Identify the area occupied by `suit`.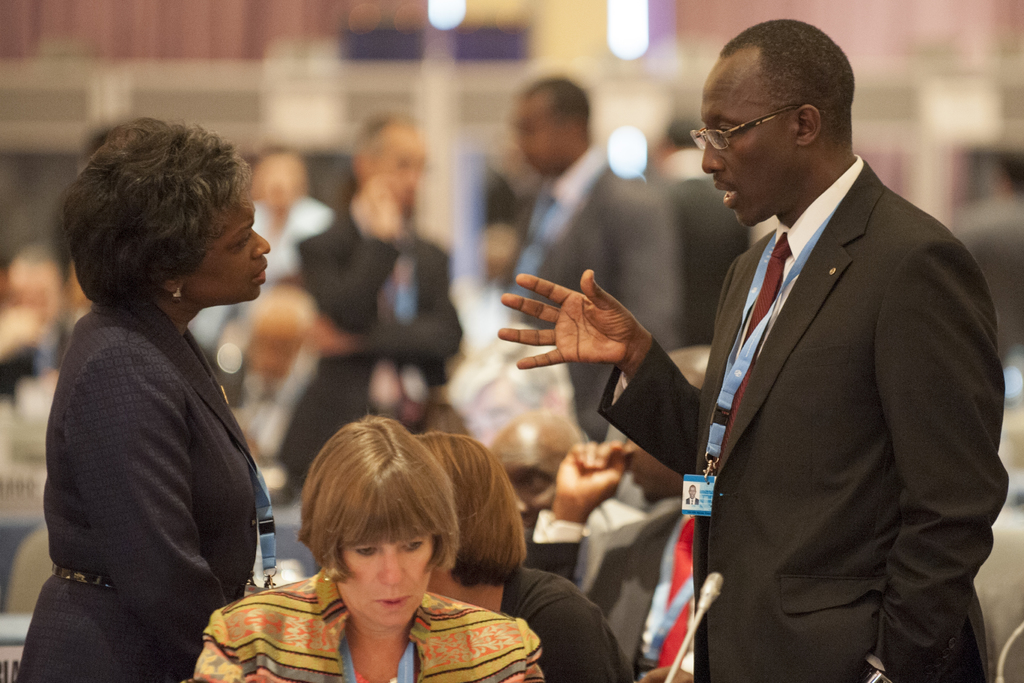
Area: [x1=13, y1=299, x2=257, y2=682].
